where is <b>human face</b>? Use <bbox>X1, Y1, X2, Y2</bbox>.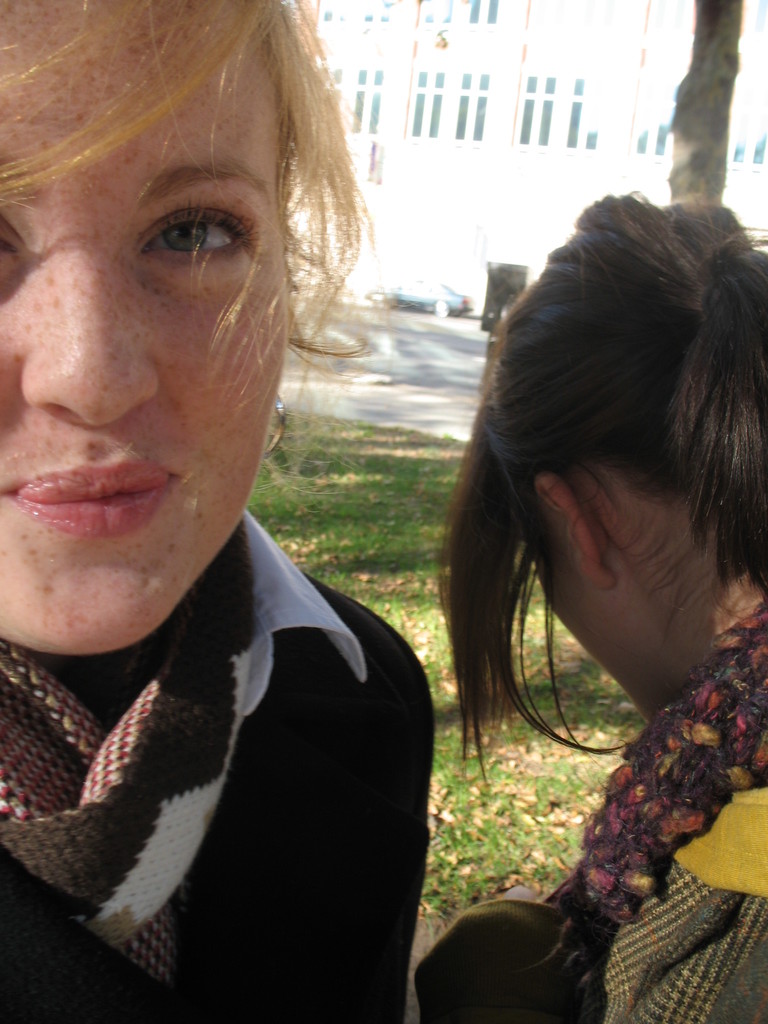
<bbox>531, 552, 680, 721</bbox>.
